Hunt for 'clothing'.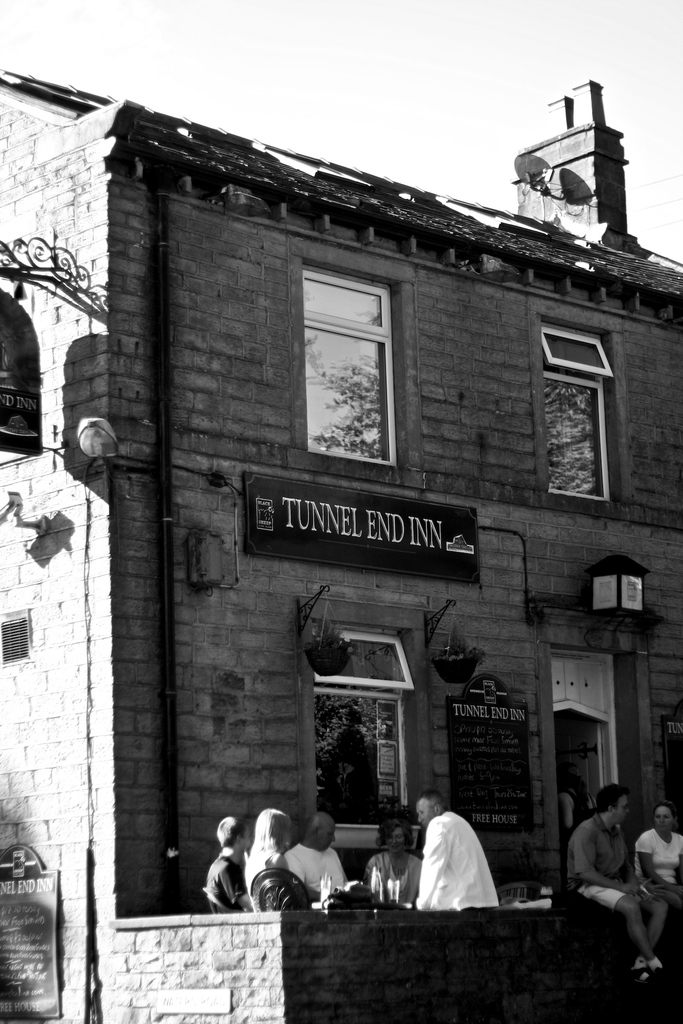
Hunted down at bbox=[382, 804, 504, 922].
